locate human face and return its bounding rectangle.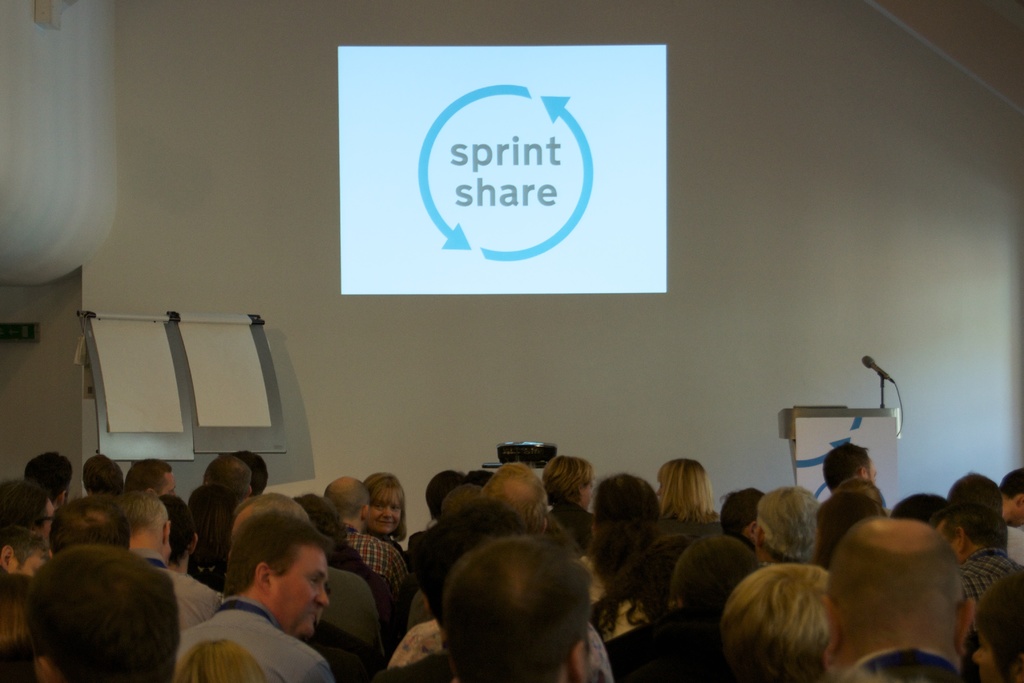
372, 488, 404, 529.
